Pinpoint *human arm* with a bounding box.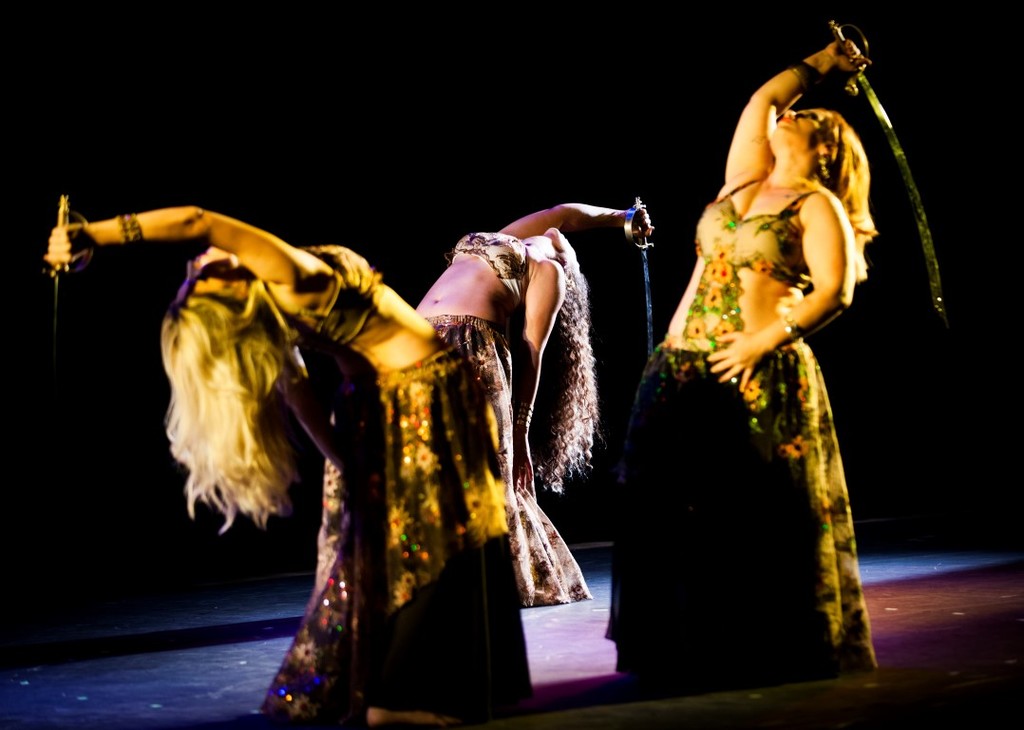
<region>725, 63, 872, 179</region>.
